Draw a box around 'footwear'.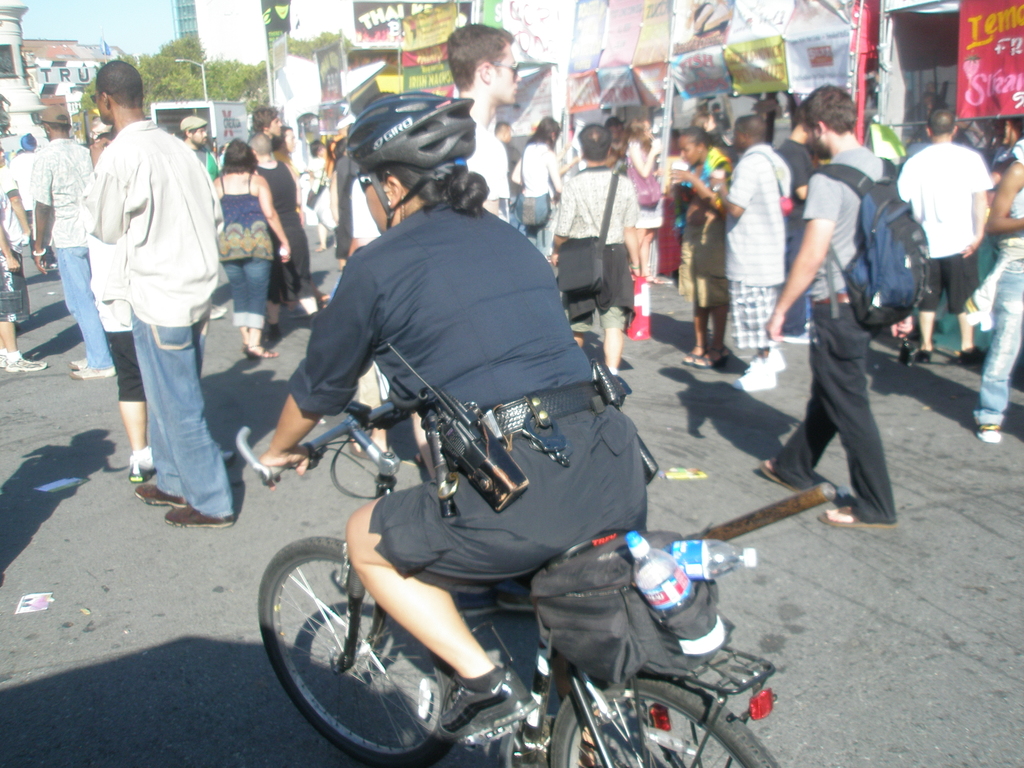
157 500 237 526.
